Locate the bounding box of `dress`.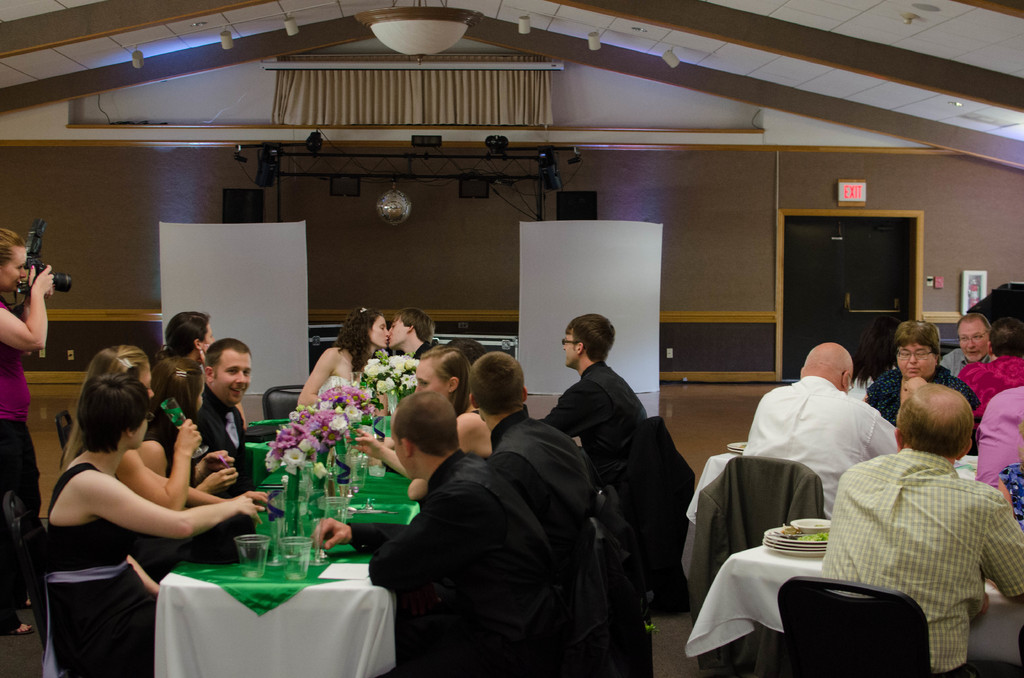
Bounding box: (left=31, top=460, right=157, bottom=677).
